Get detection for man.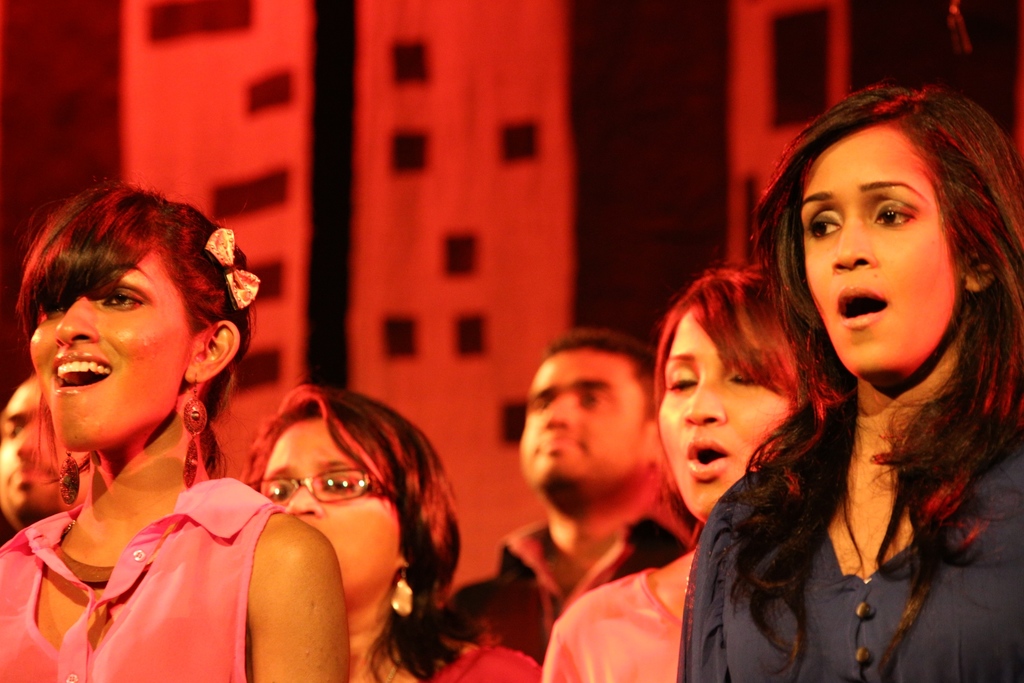
Detection: (left=3, top=365, right=74, bottom=538).
